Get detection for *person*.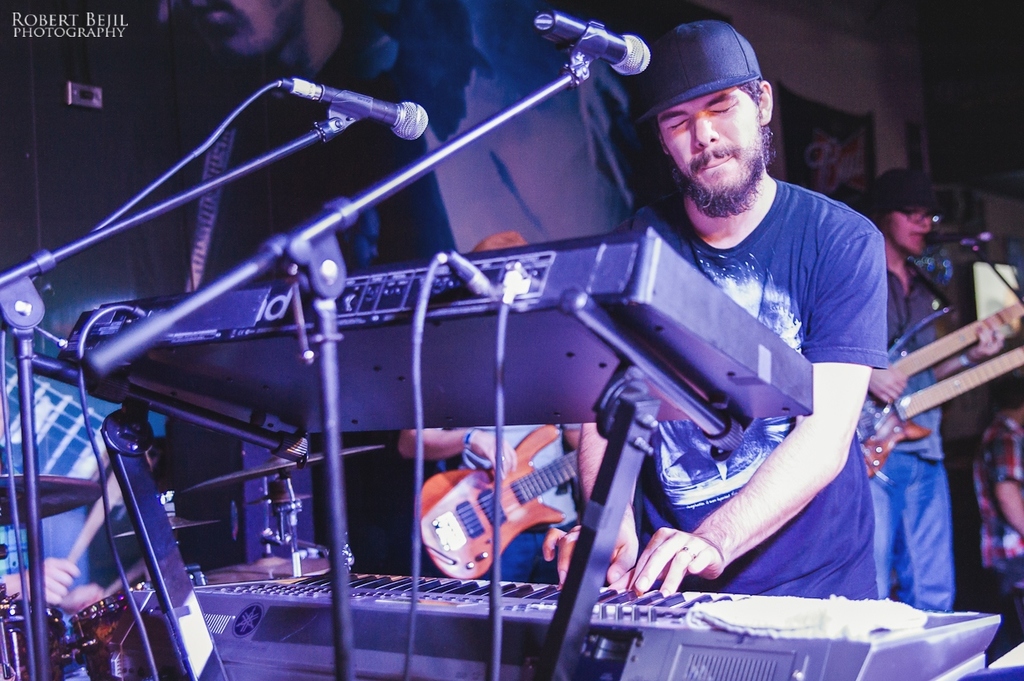
Detection: l=853, t=170, r=1005, b=612.
